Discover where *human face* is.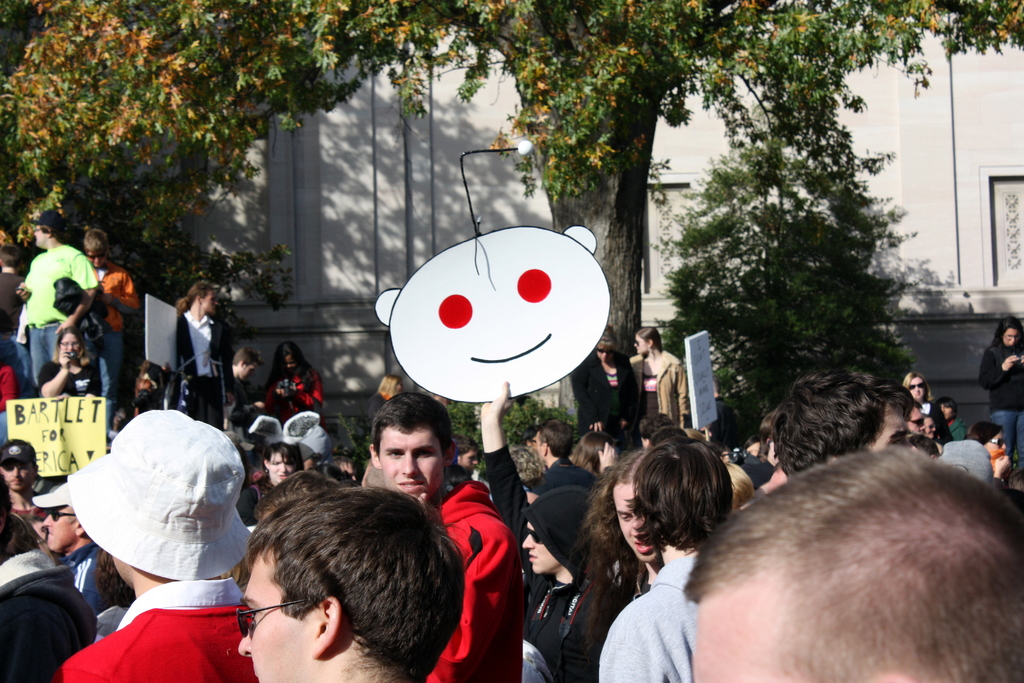
Discovered at (left=268, top=452, right=297, bottom=483).
